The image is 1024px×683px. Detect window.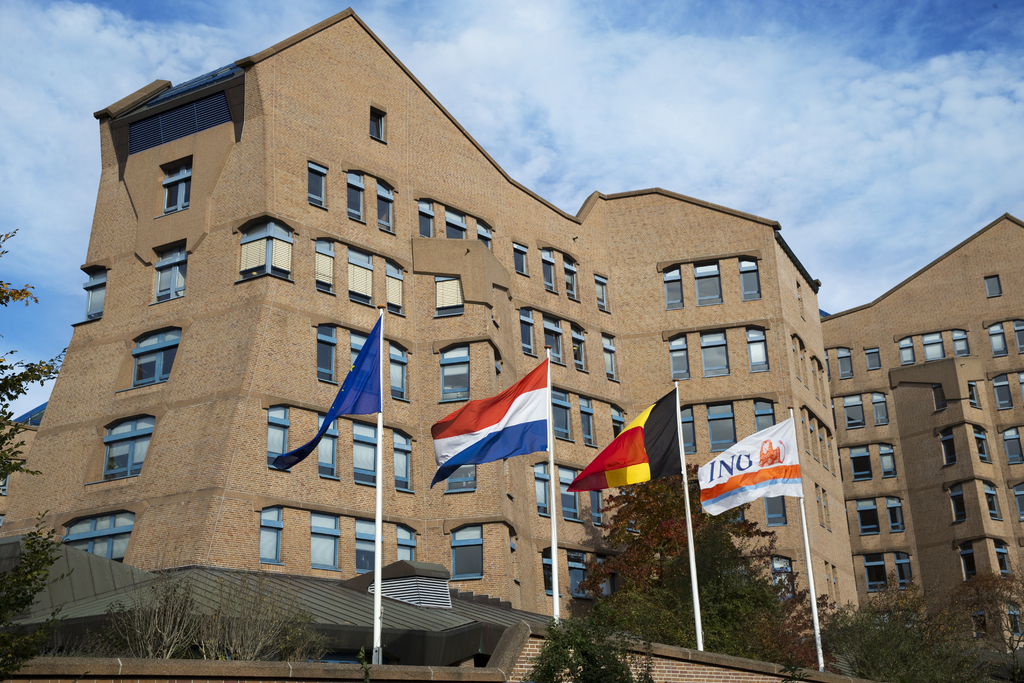
Detection: 984/366/1023/411.
